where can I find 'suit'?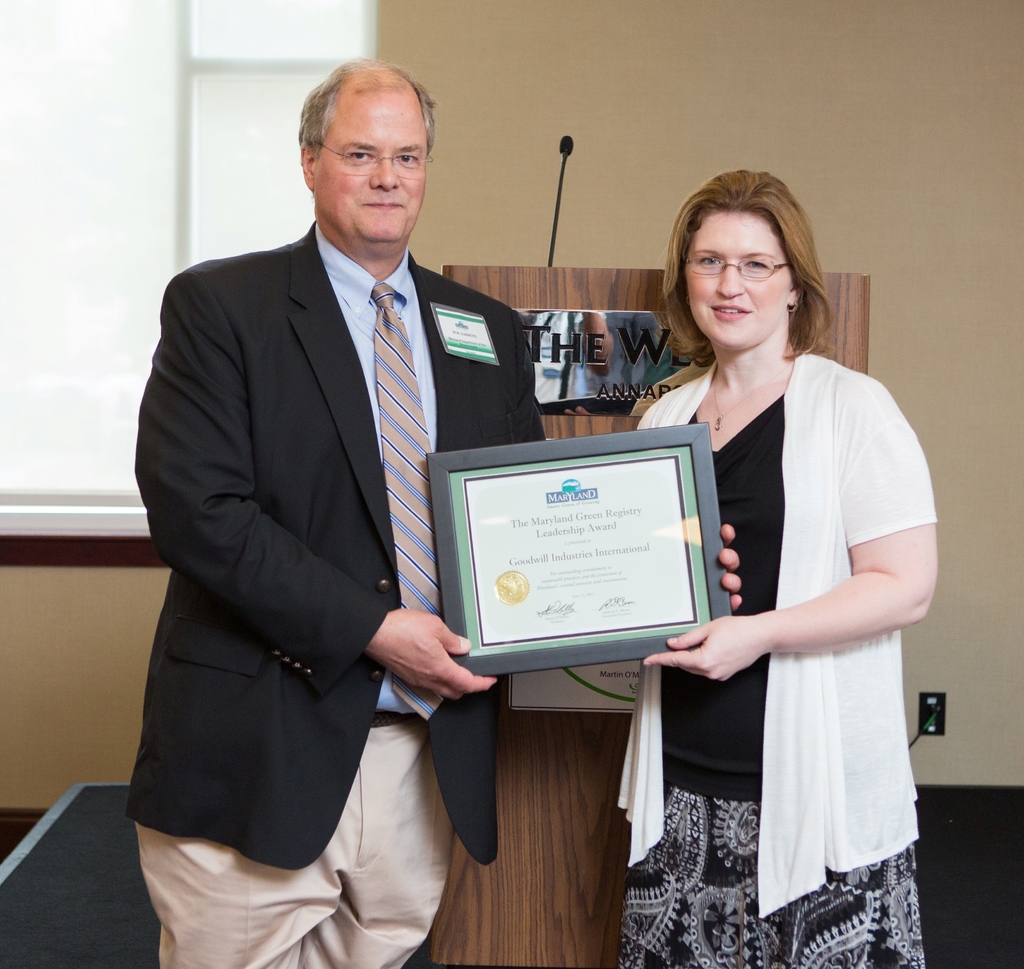
You can find it at 135,216,550,968.
